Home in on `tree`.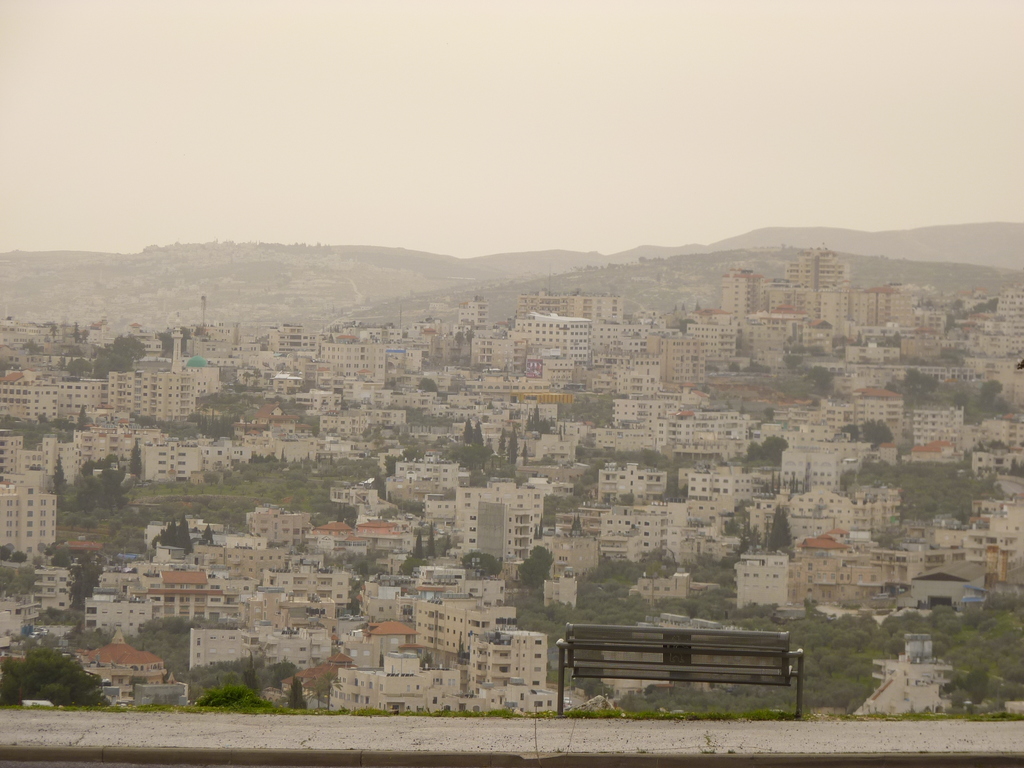
Homed in at Rect(952, 300, 967, 312).
